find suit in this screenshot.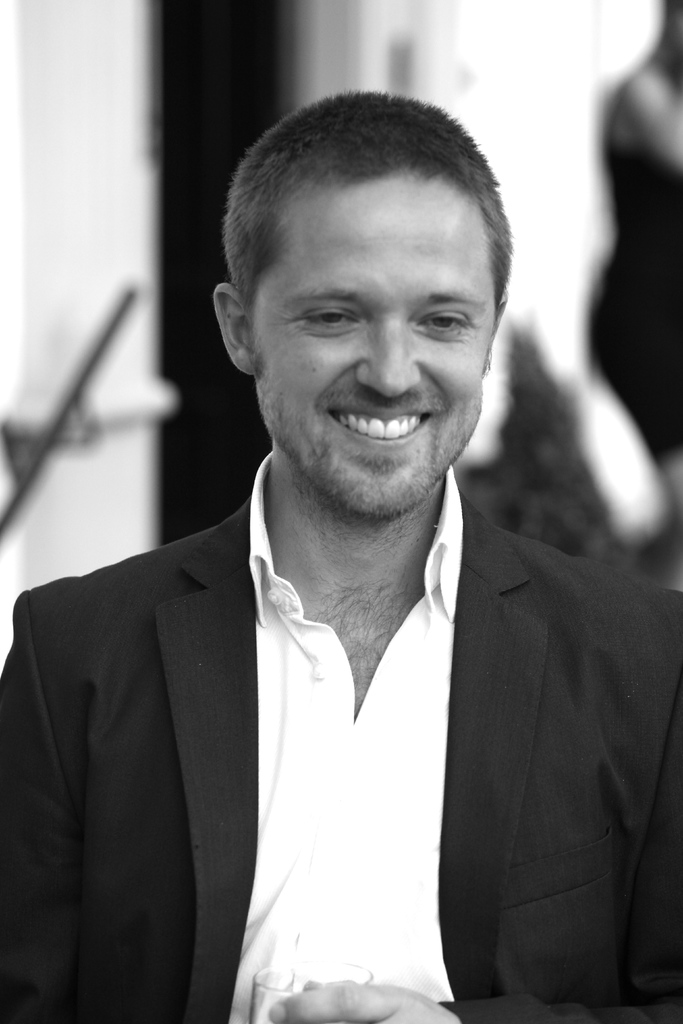
The bounding box for suit is <bbox>35, 320, 641, 1015</bbox>.
